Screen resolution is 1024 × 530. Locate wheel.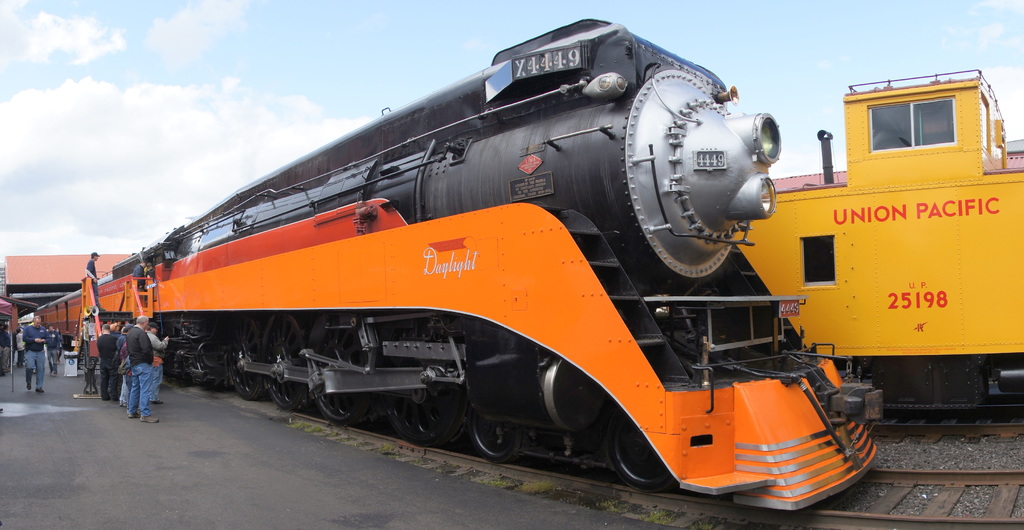
BBox(259, 349, 307, 412).
